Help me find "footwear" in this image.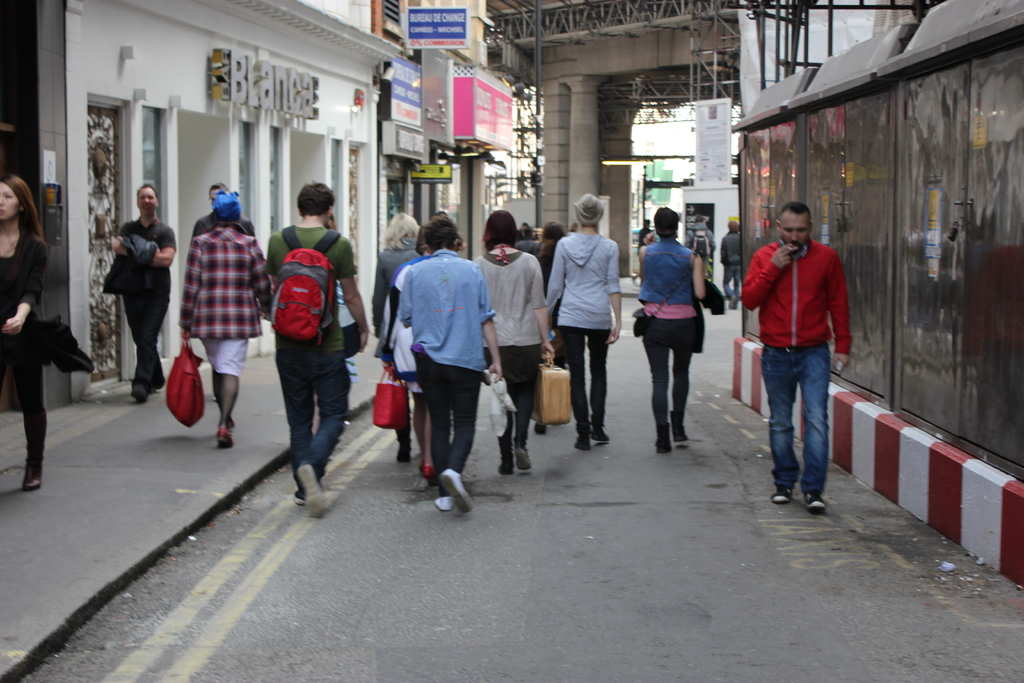
Found it: bbox=[294, 463, 328, 520].
